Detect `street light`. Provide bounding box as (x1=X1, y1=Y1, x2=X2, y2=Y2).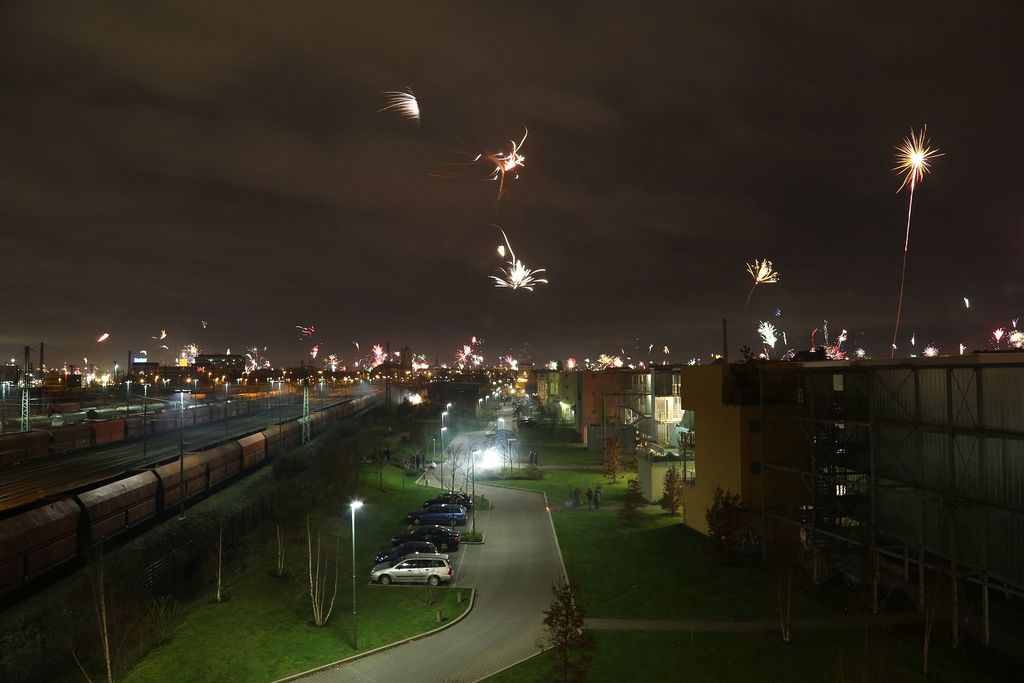
(x1=499, y1=415, x2=506, y2=471).
